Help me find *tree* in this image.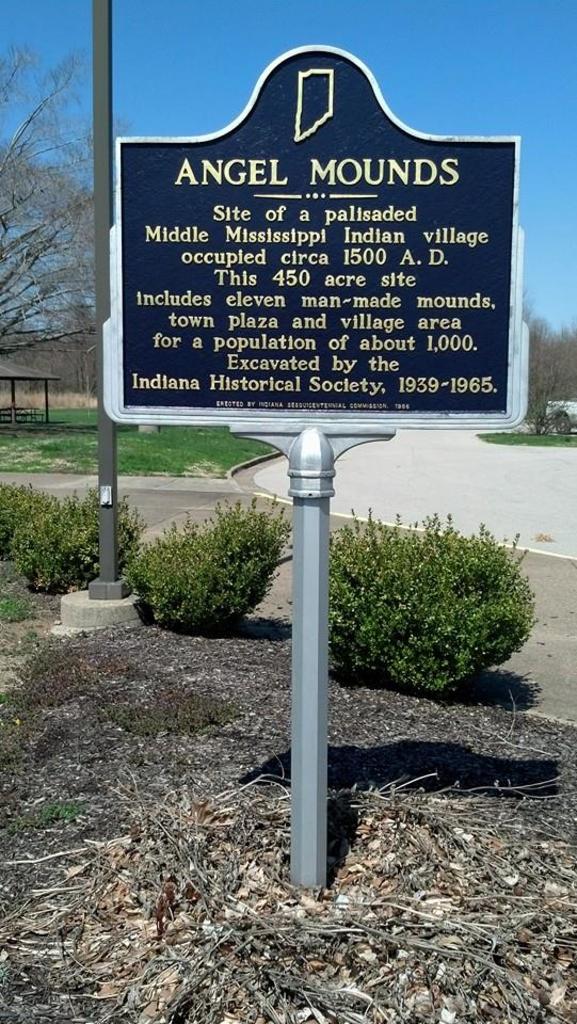
Found it: rect(0, 38, 140, 355).
